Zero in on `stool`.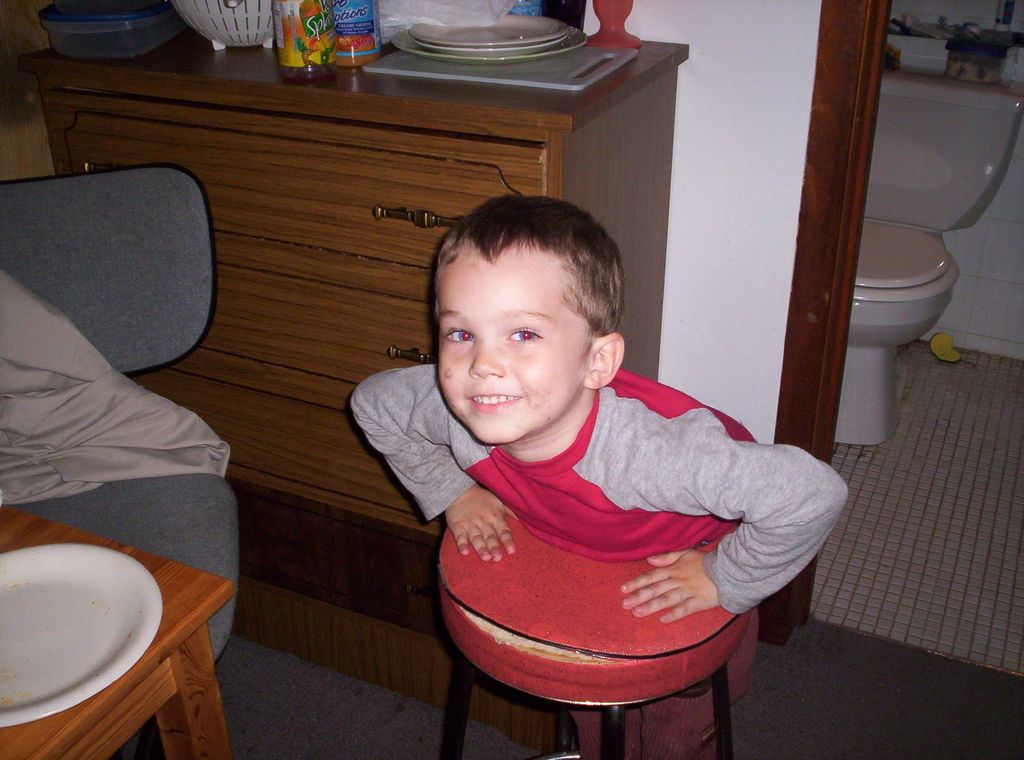
Zeroed in: bbox=[435, 540, 745, 759].
